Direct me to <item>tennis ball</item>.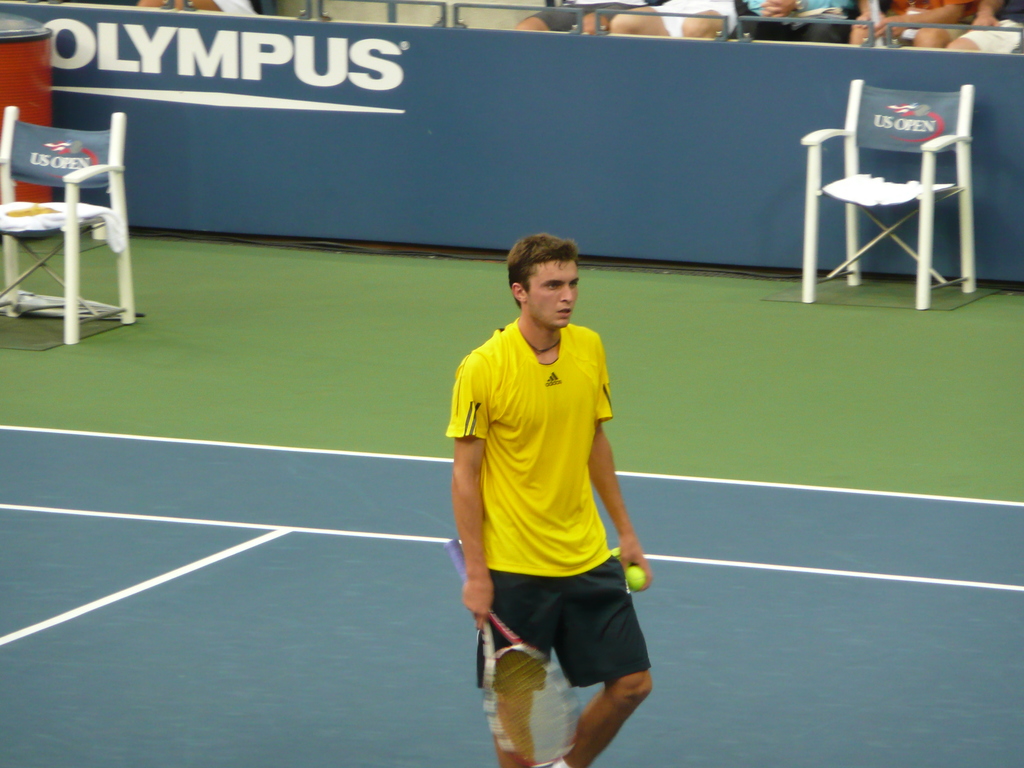
Direction: Rect(627, 566, 645, 593).
